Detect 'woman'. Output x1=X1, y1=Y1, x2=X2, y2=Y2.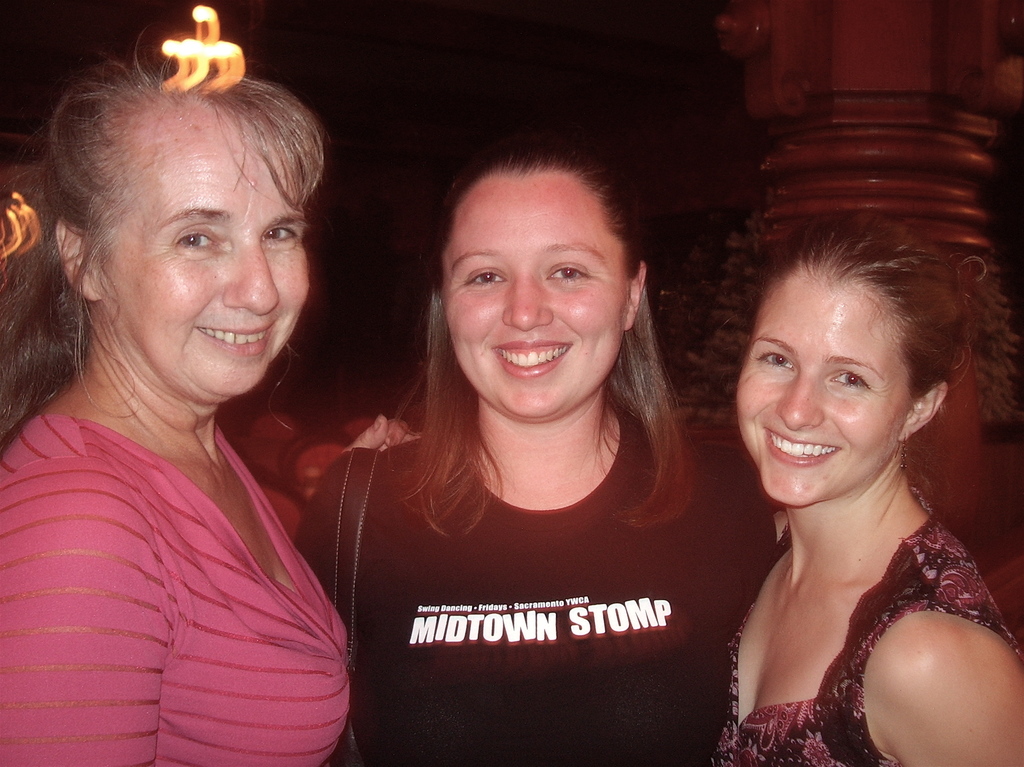
x1=0, y1=24, x2=353, y2=766.
